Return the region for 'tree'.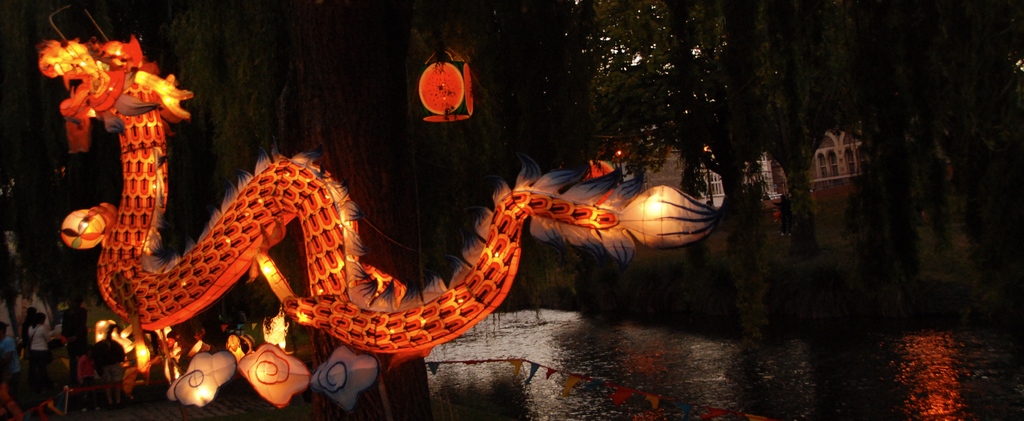
[x1=575, y1=0, x2=1023, y2=236].
